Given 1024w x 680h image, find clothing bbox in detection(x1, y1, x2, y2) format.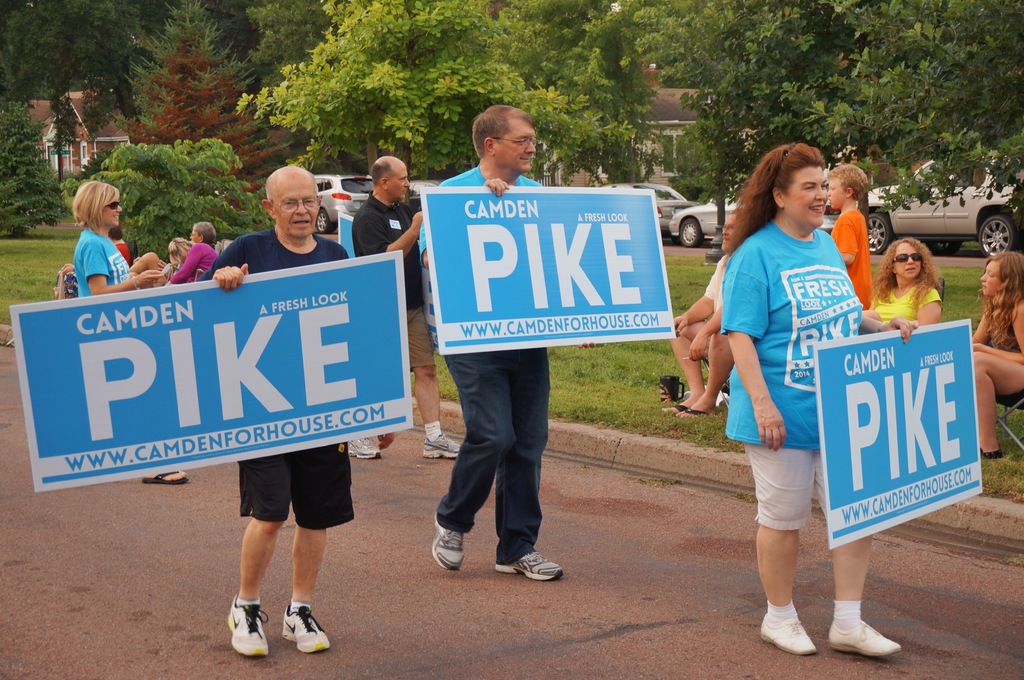
detection(356, 194, 435, 409).
